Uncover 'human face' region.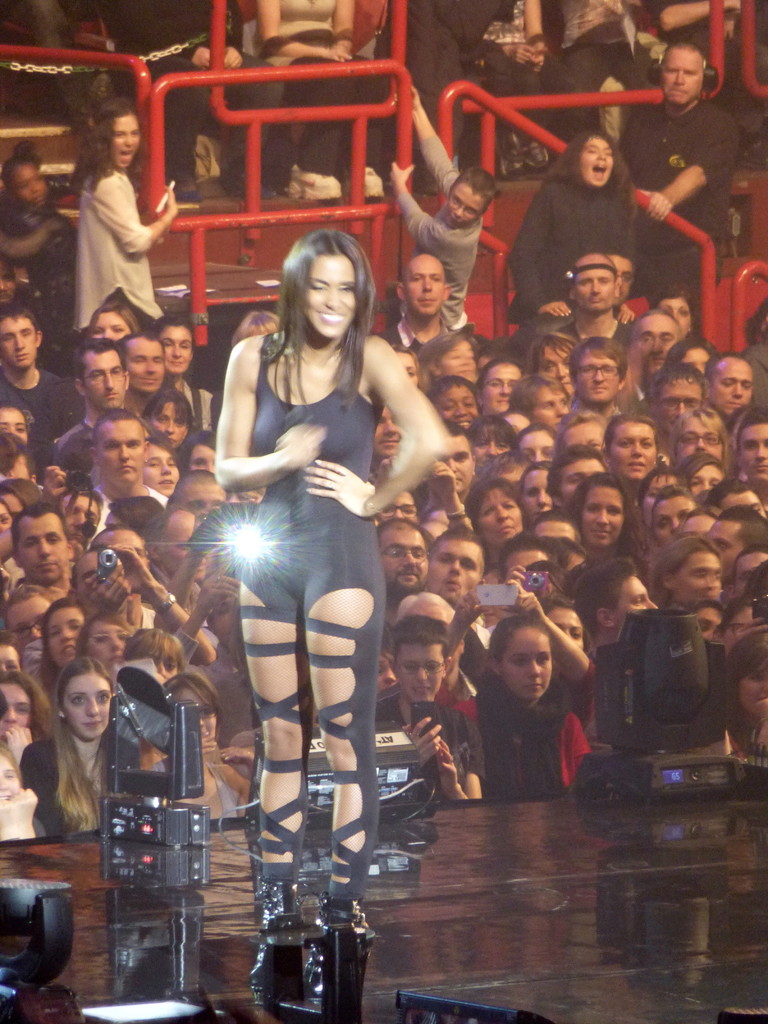
Uncovered: 657, 298, 689, 328.
